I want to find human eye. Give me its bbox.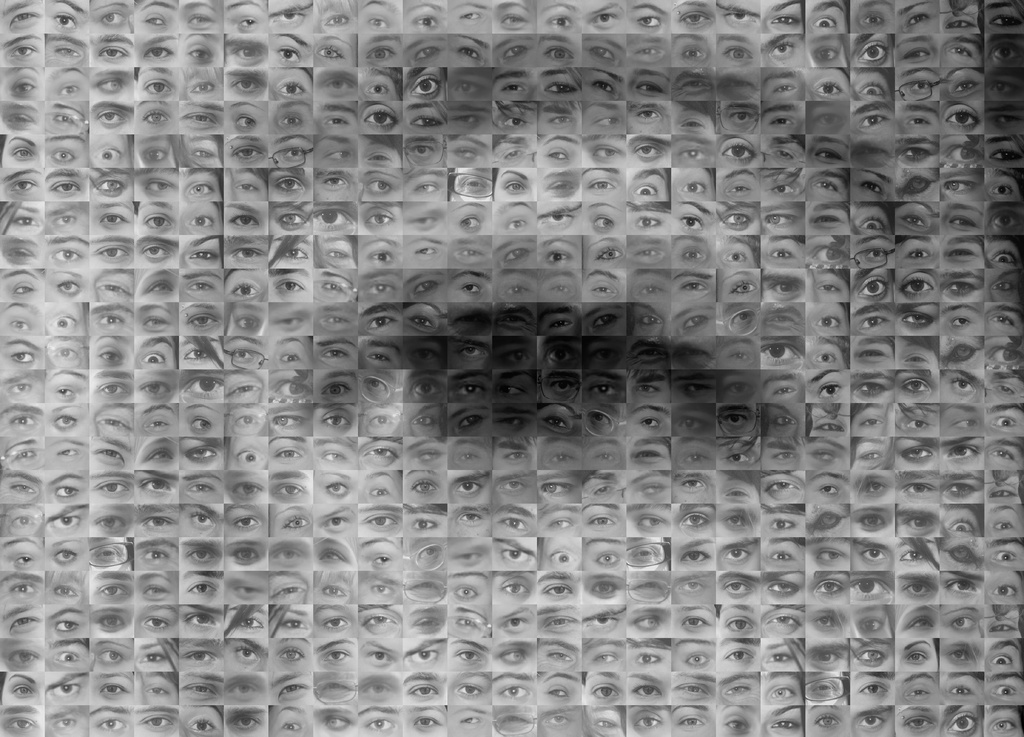
11, 147, 33, 159.
